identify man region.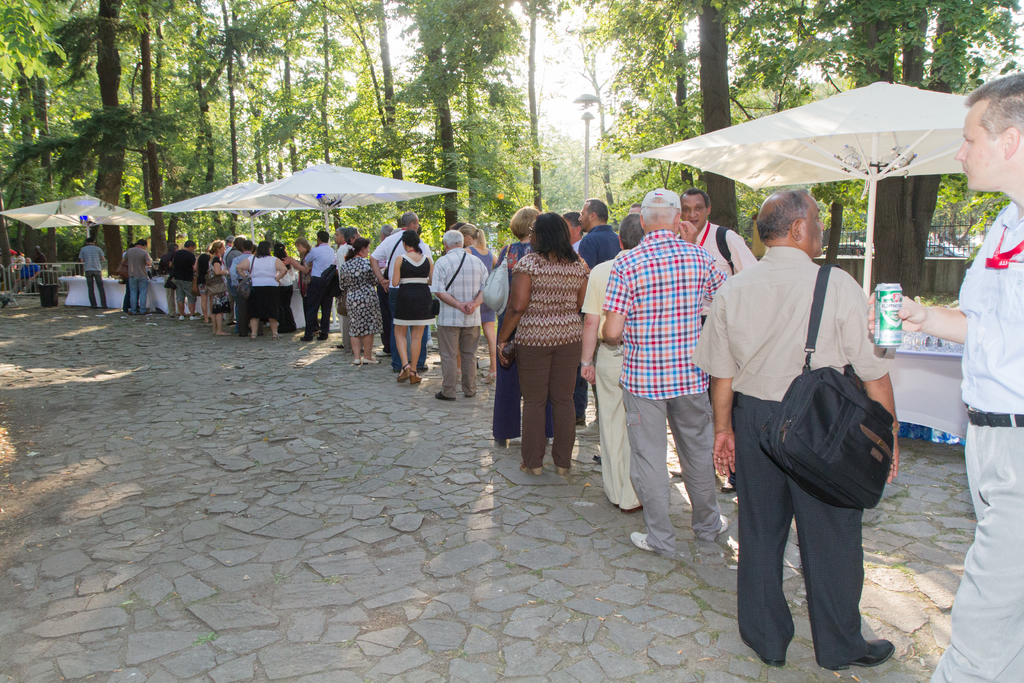
Region: crop(712, 164, 908, 673).
